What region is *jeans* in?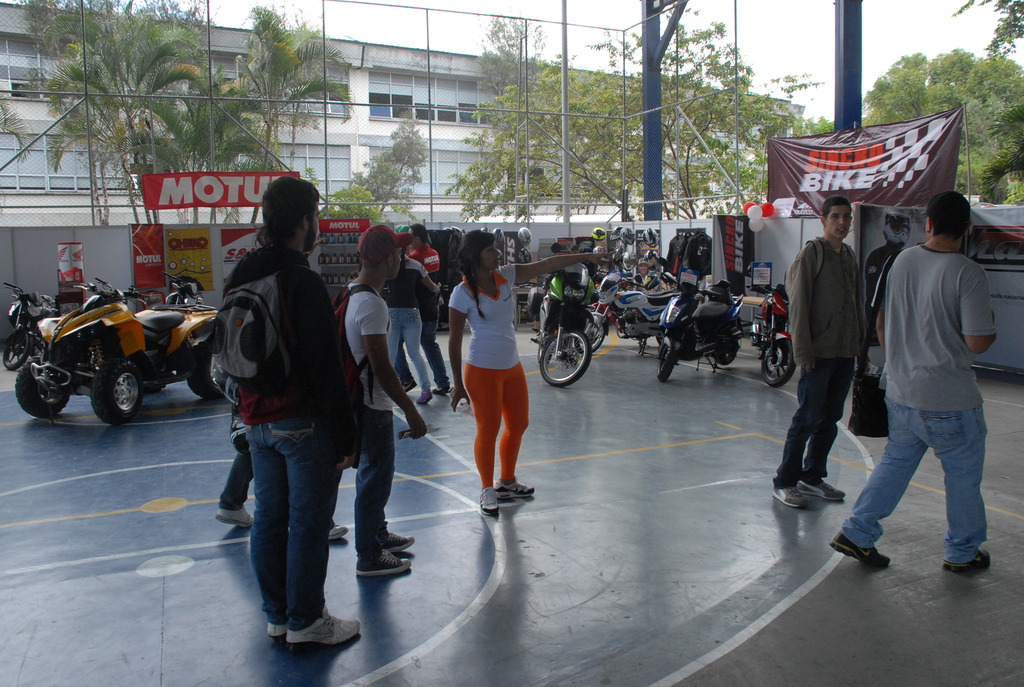
{"left": 355, "top": 404, "right": 397, "bottom": 560}.
